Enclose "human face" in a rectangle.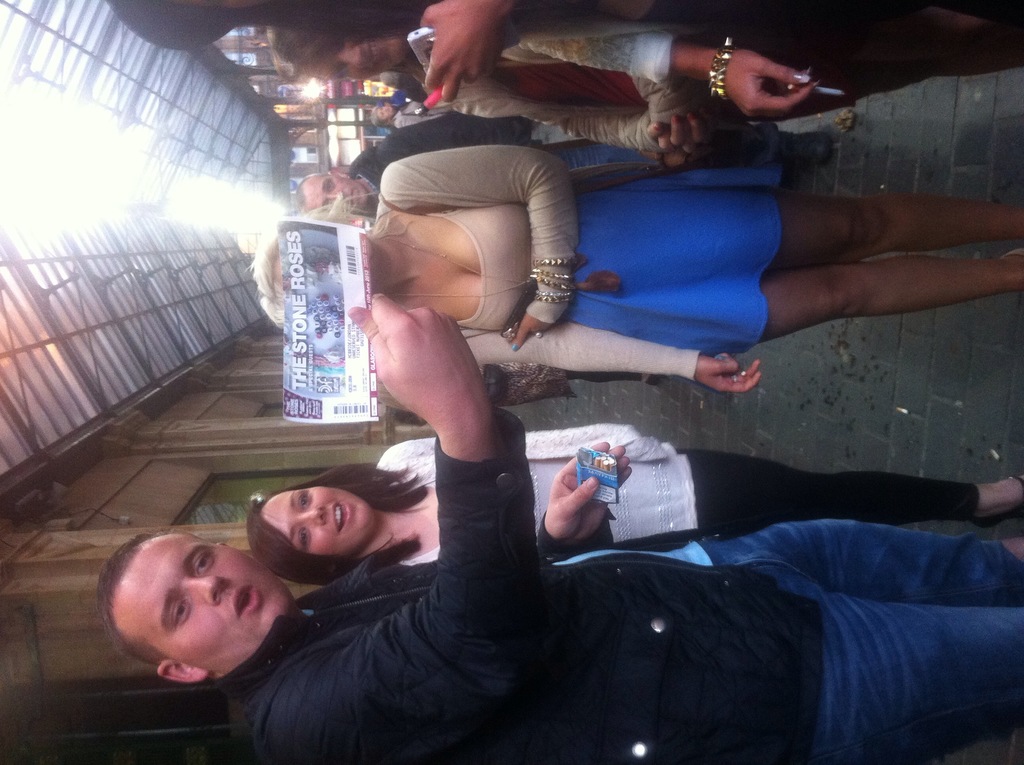
{"left": 326, "top": 44, "right": 411, "bottom": 75}.
